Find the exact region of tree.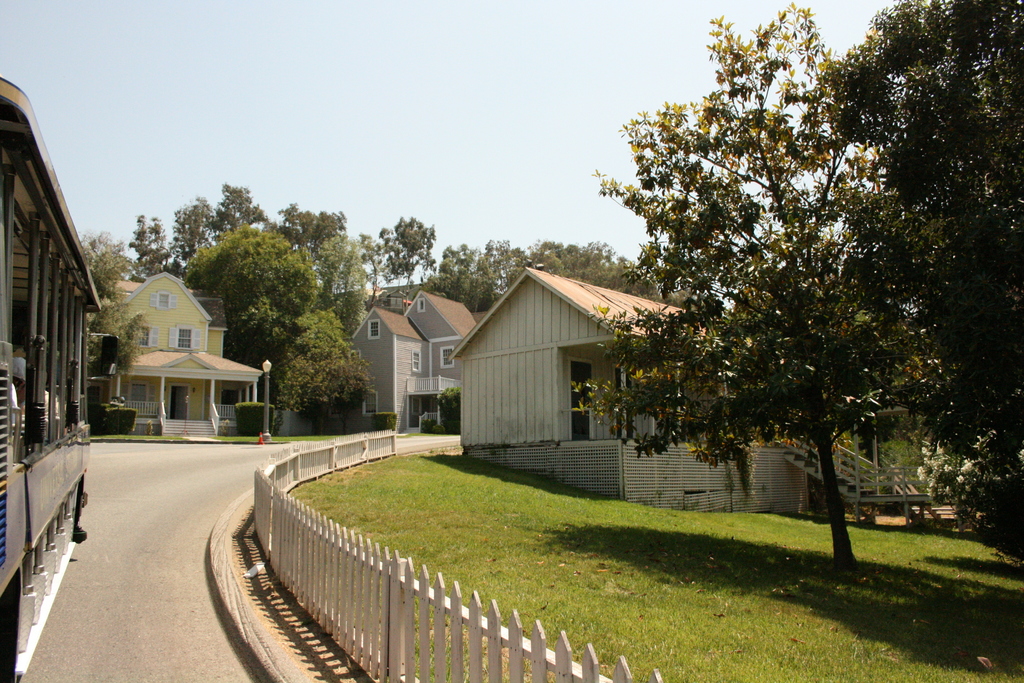
Exact region: (left=292, top=233, right=364, bottom=340).
